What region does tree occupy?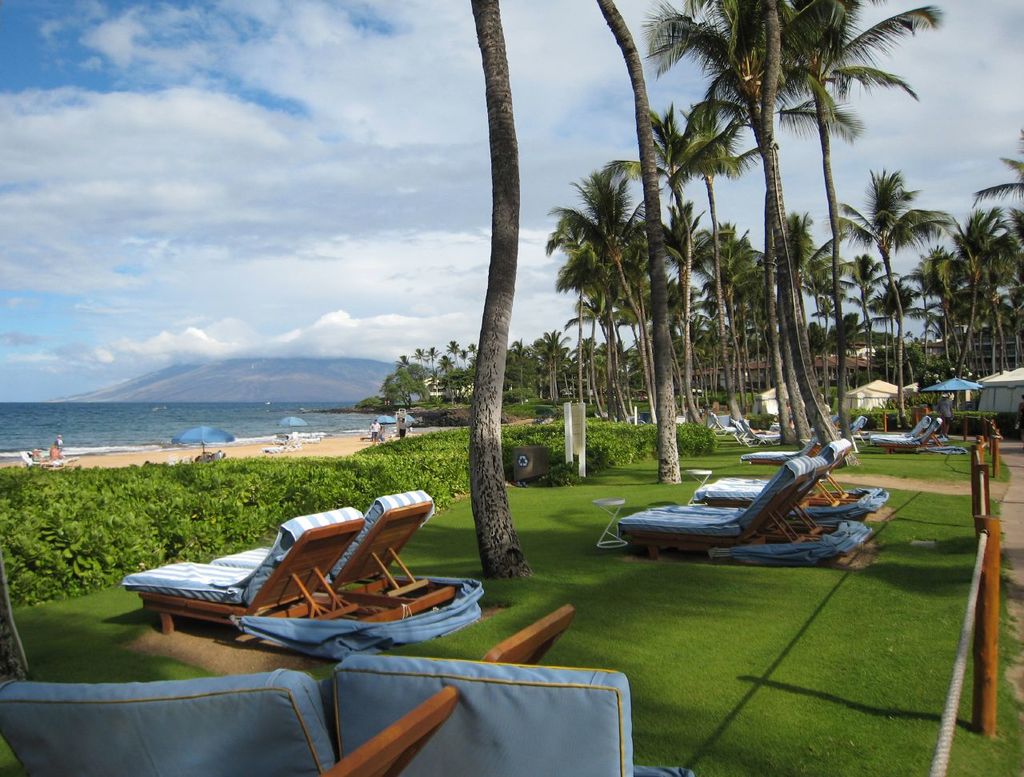
Rect(476, 0, 538, 581).
